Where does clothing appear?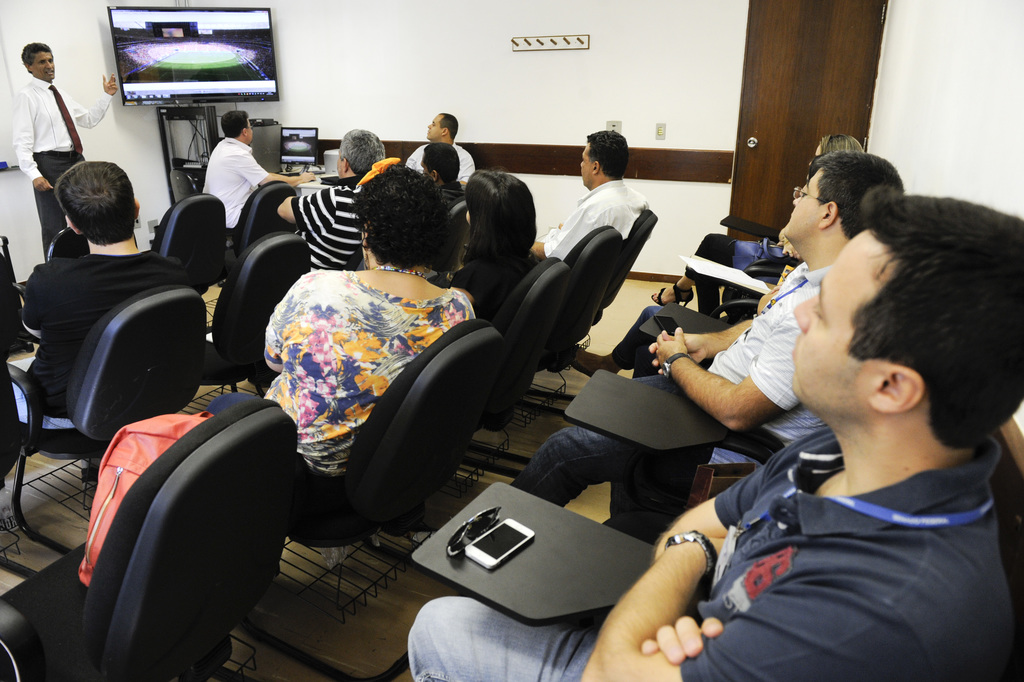
Appears at <bbox>546, 175, 641, 270</bbox>.
